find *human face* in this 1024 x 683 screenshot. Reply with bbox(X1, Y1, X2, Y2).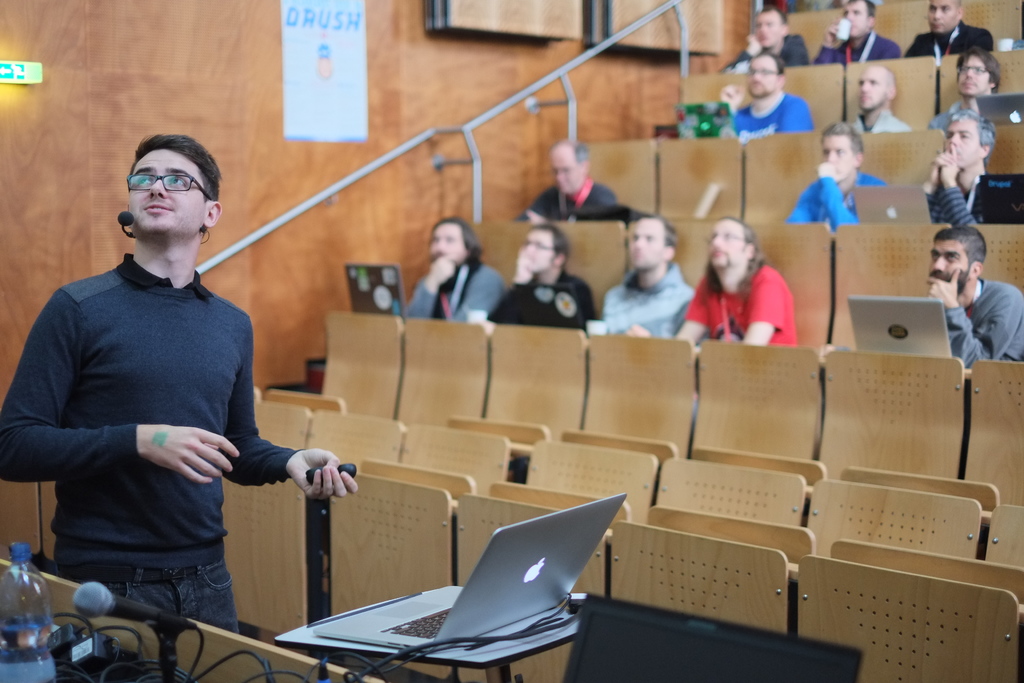
bbox(932, 241, 972, 296).
